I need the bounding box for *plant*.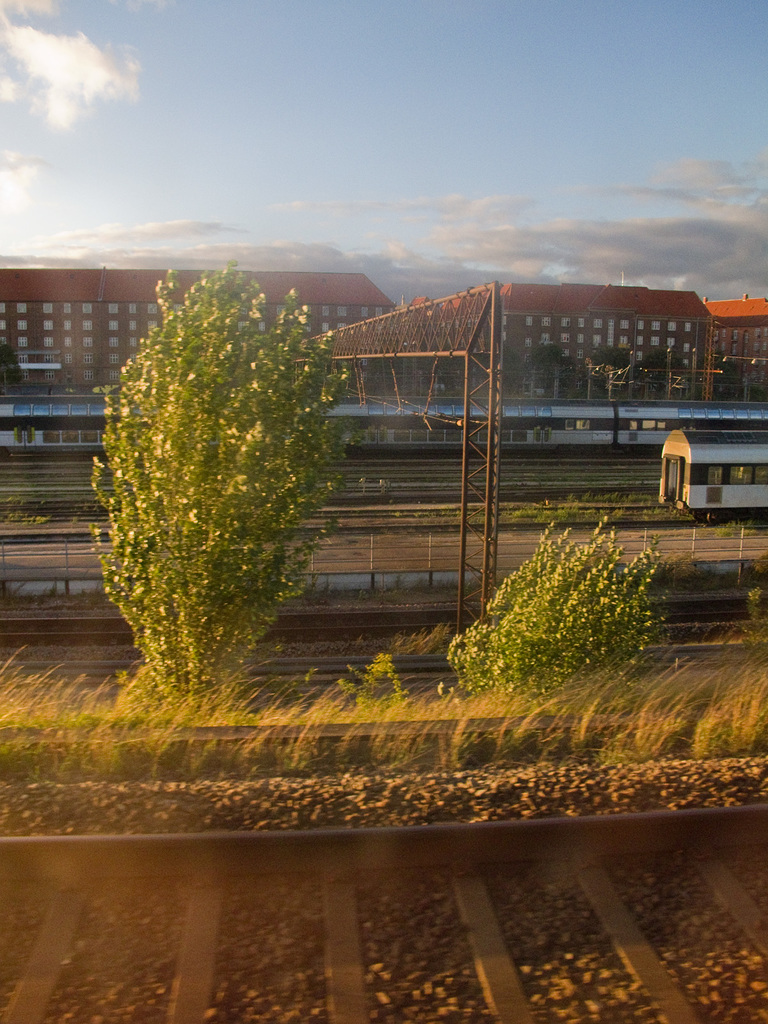
Here it is: [432, 518, 674, 705].
